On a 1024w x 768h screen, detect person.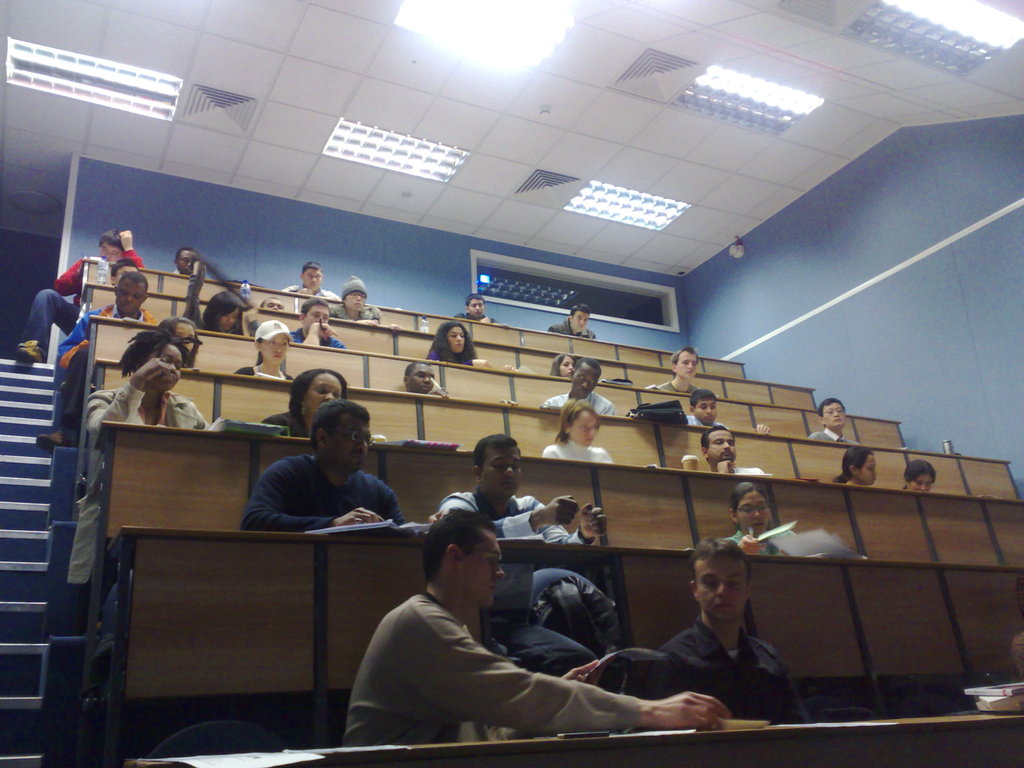
box(282, 260, 344, 301).
